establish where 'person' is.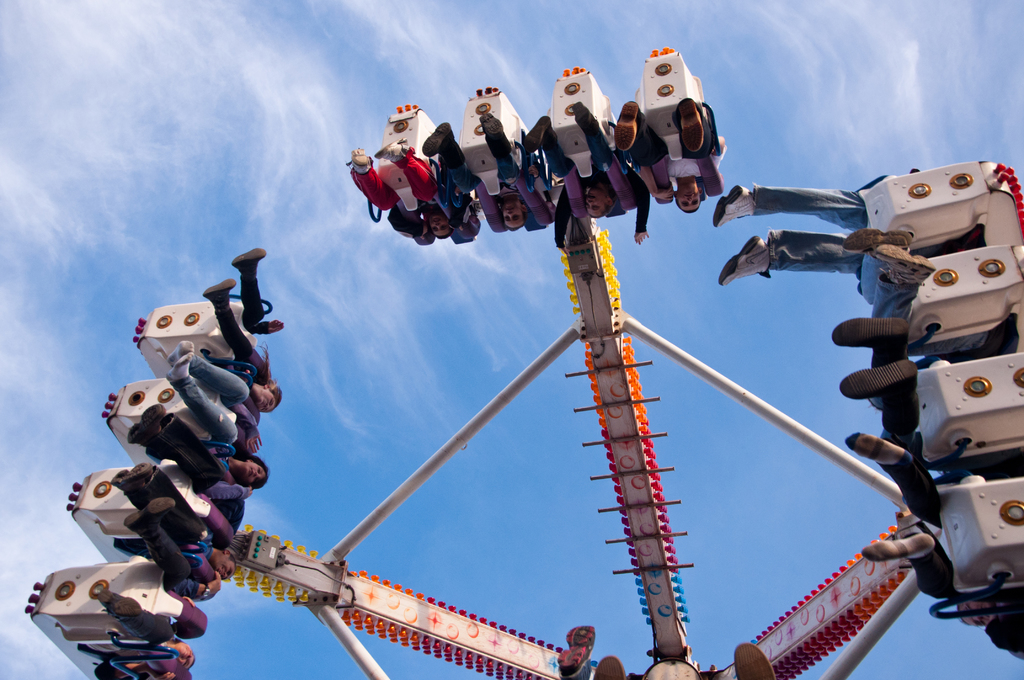
Established at BBox(843, 306, 1016, 431).
